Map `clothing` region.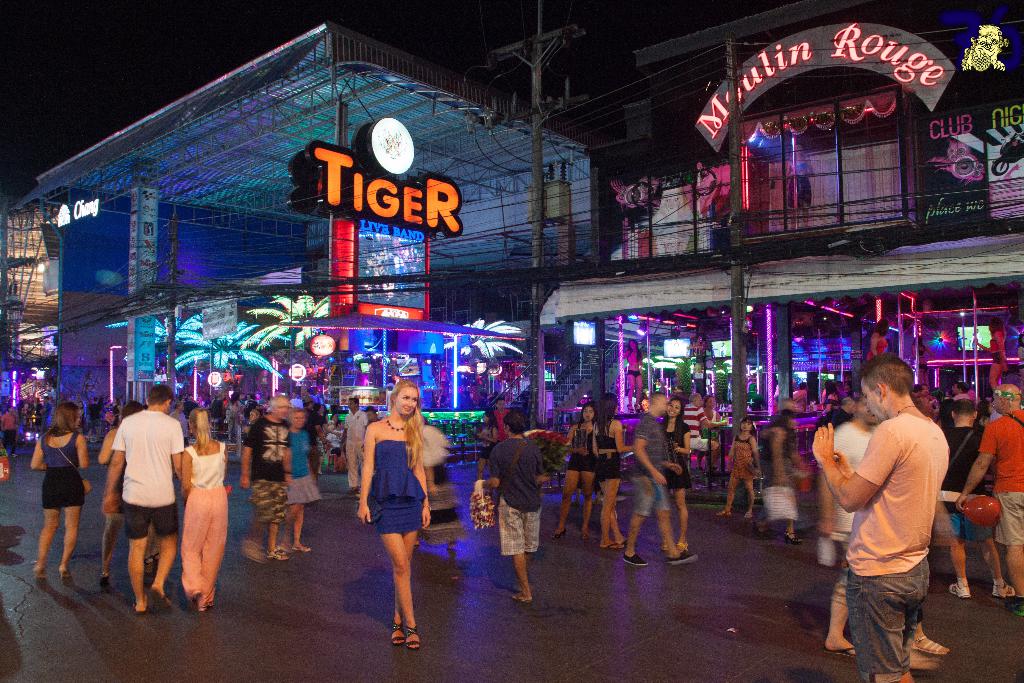
Mapped to {"left": 356, "top": 432, "right": 428, "bottom": 532}.
